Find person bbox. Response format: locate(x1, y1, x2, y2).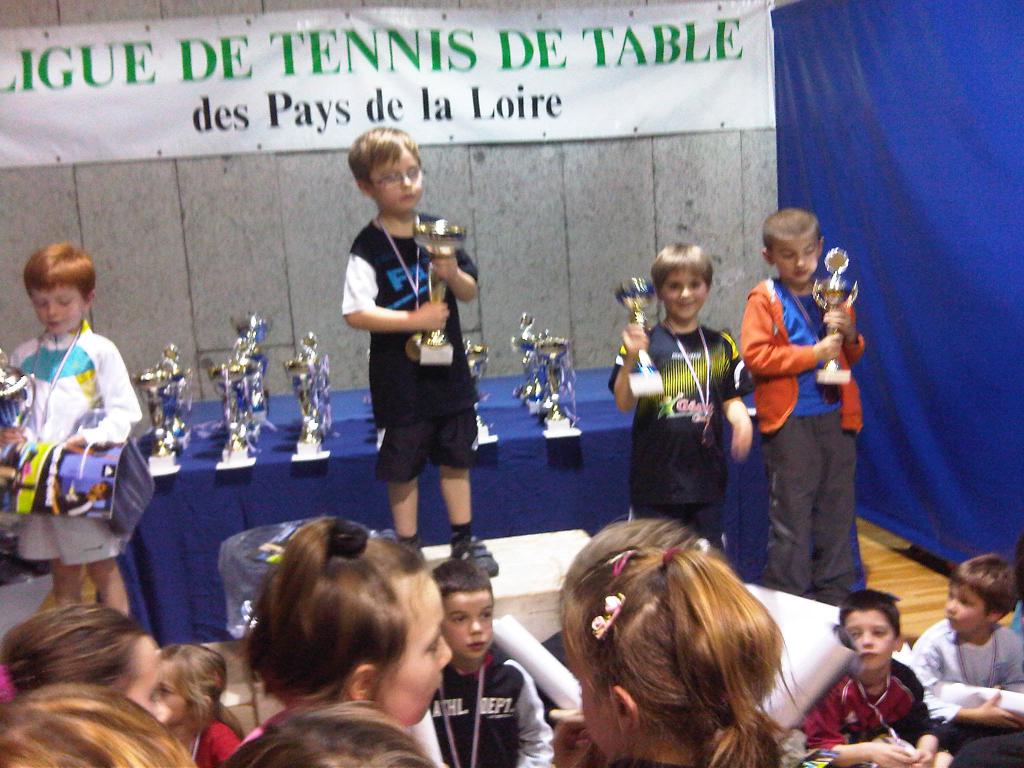
locate(607, 246, 753, 557).
